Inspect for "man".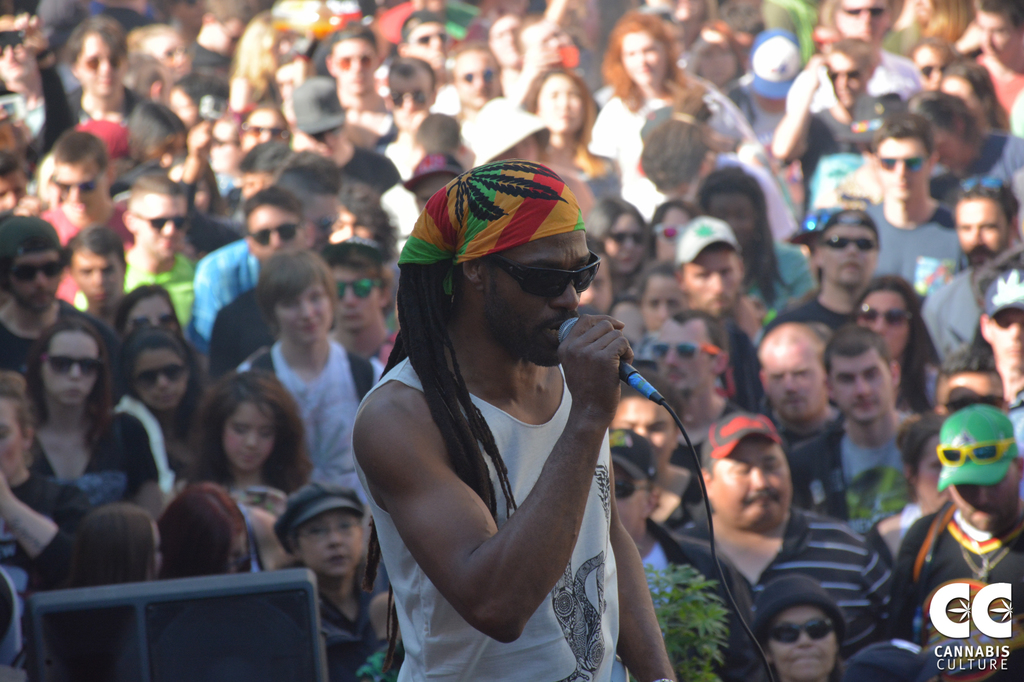
Inspection: 353 168 675 681.
